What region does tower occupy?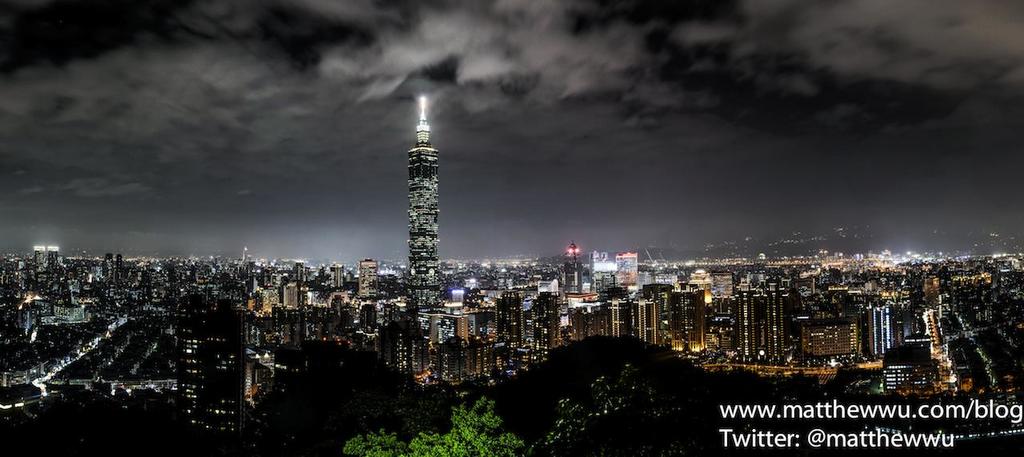
region(764, 295, 786, 359).
